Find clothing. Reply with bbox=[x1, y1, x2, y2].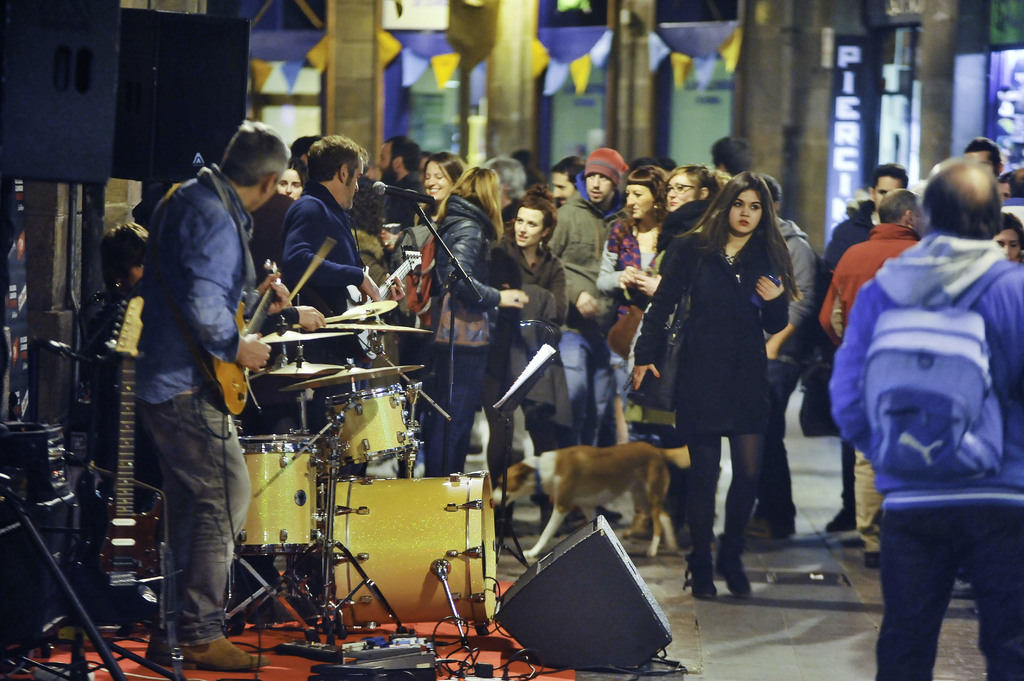
bbox=[630, 207, 666, 294].
